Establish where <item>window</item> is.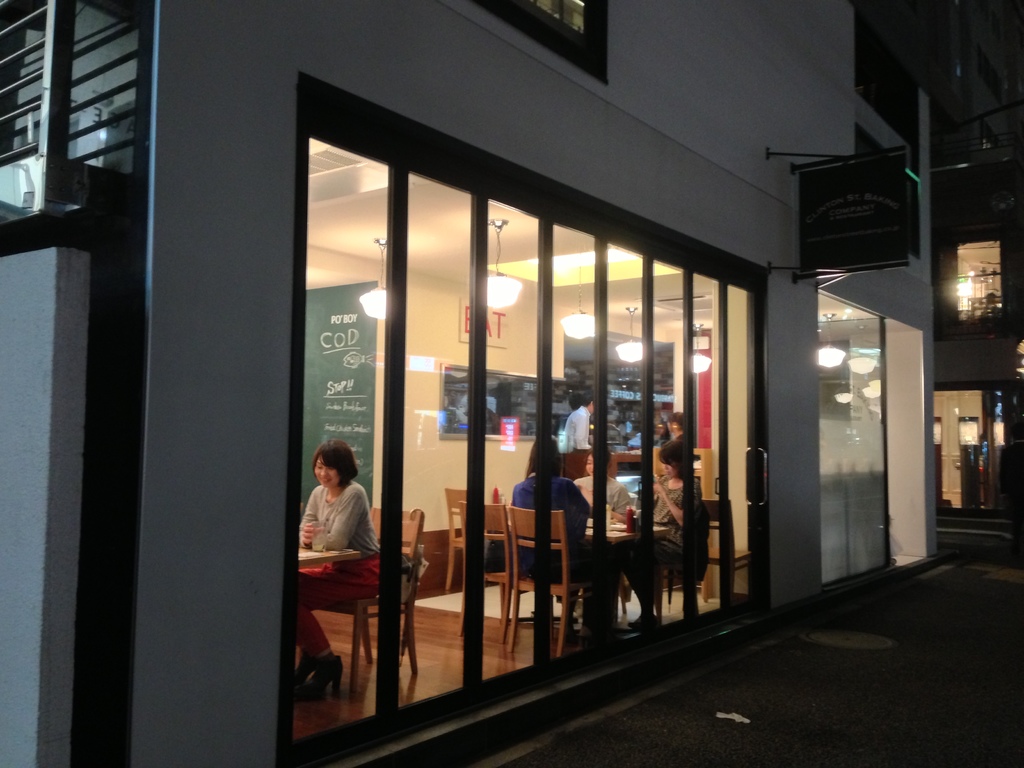
Established at [x1=472, y1=0, x2=609, y2=86].
